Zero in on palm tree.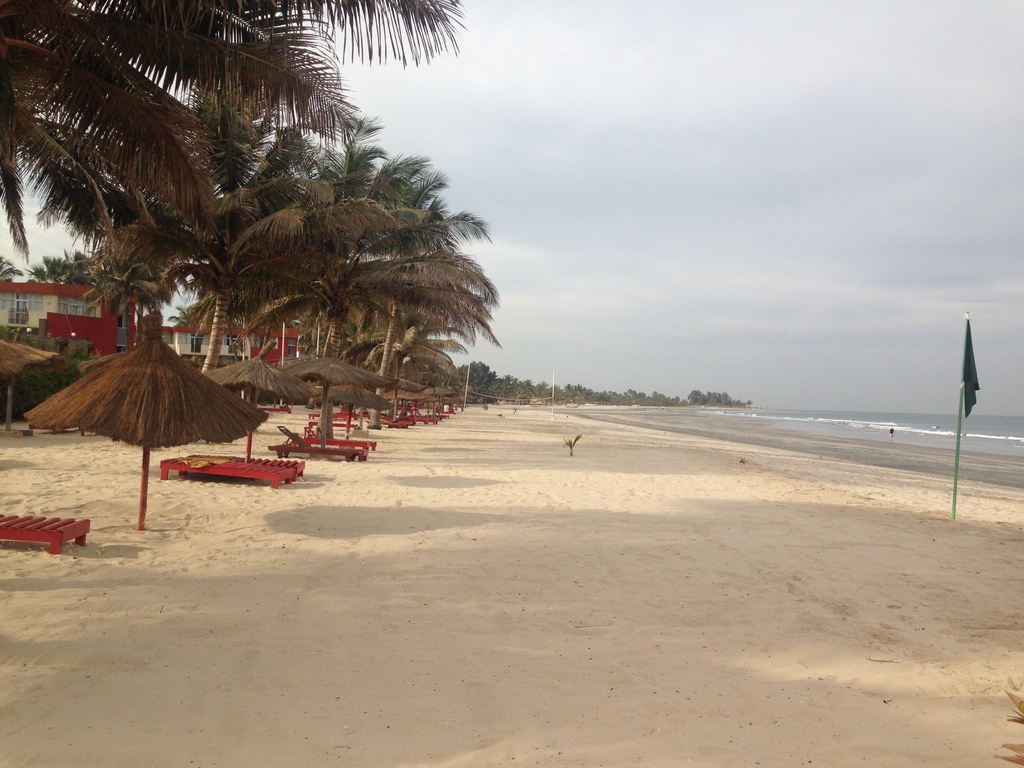
Zeroed in: (x1=312, y1=152, x2=436, y2=437).
